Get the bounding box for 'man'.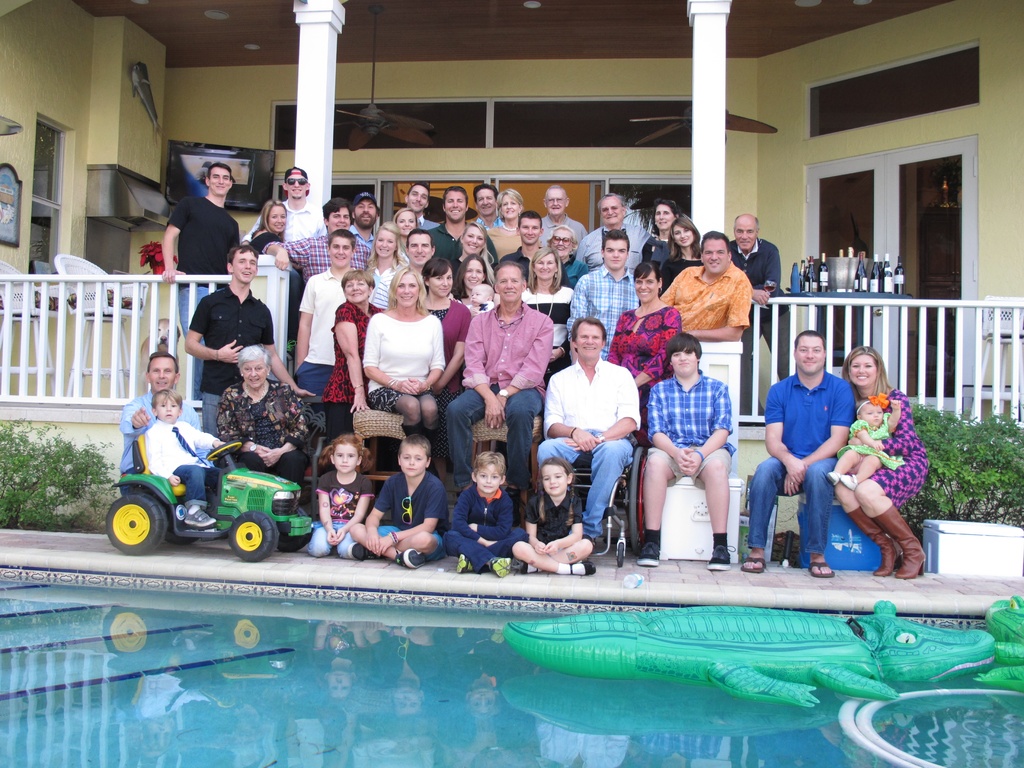
385 180 433 241.
